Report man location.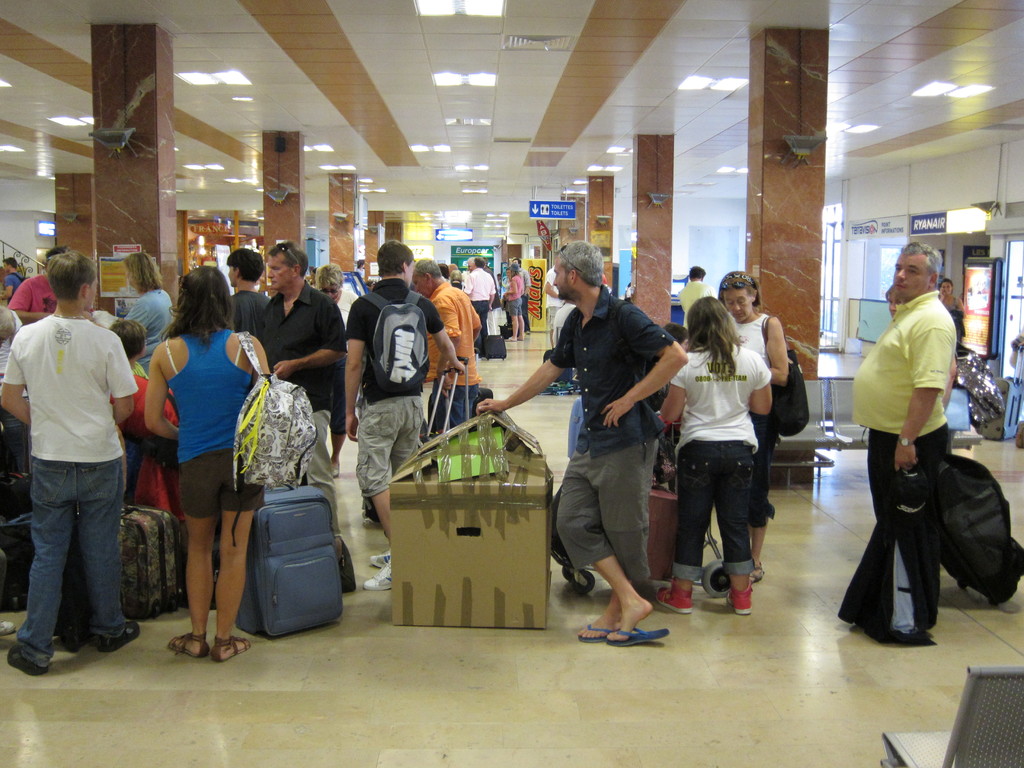
Report: 254, 237, 349, 559.
